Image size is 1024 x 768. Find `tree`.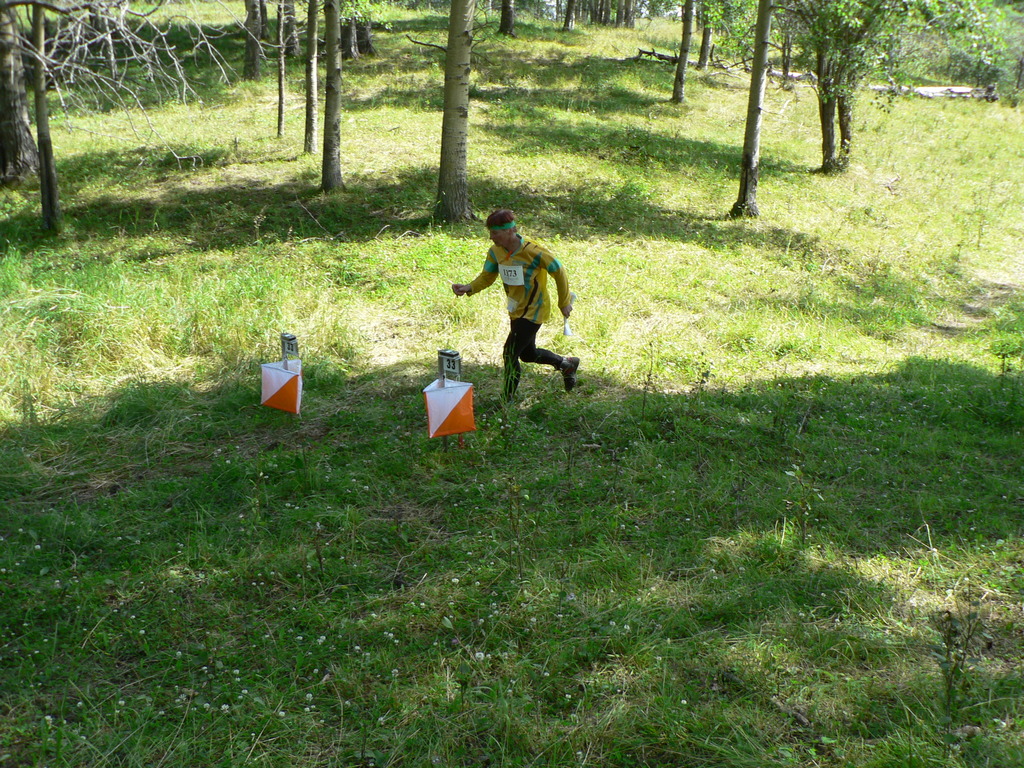
778,0,1023,170.
